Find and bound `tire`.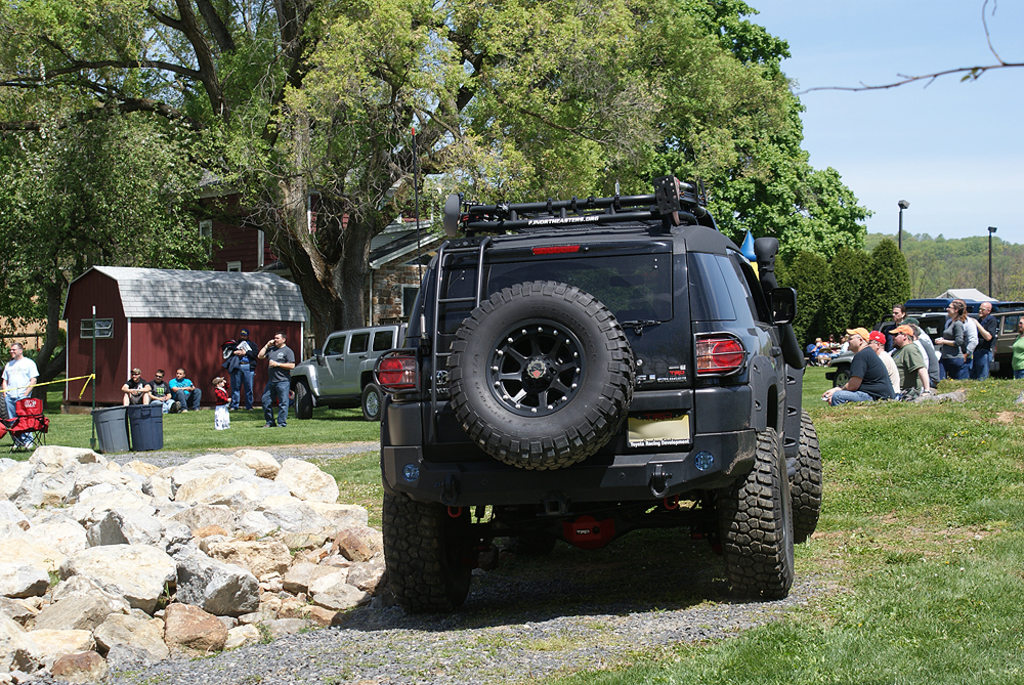
Bound: bbox=(834, 368, 849, 387).
